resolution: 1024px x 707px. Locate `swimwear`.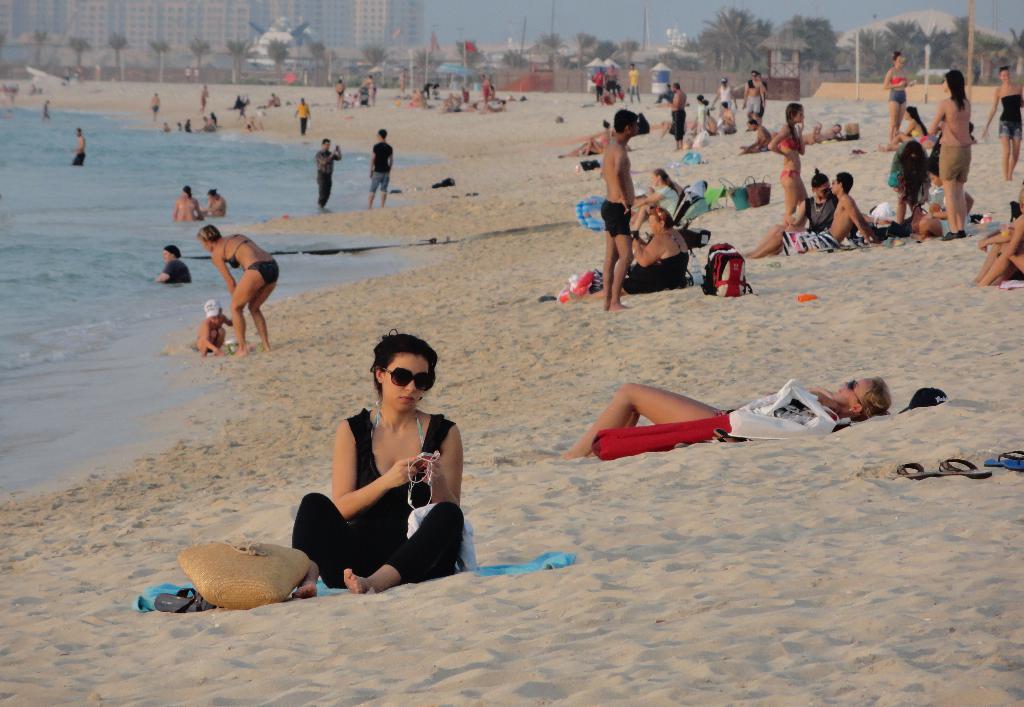
BBox(244, 260, 280, 285).
